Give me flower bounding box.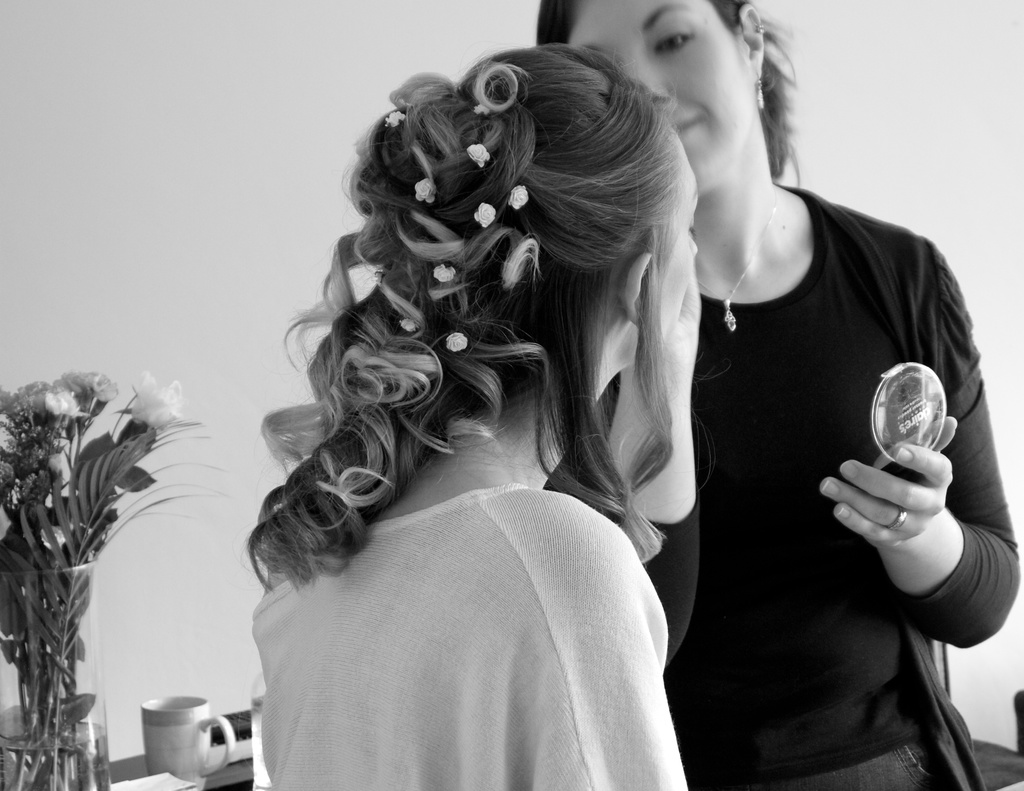
[430, 263, 459, 286].
